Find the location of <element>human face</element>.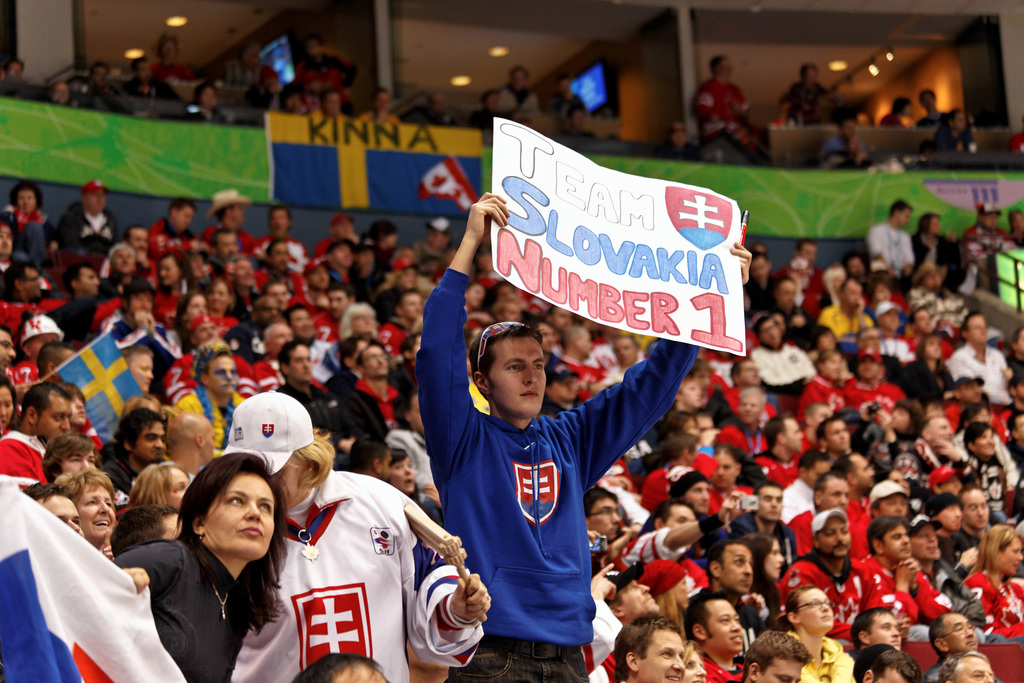
Location: x1=488 y1=335 x2=547 y2=422.
